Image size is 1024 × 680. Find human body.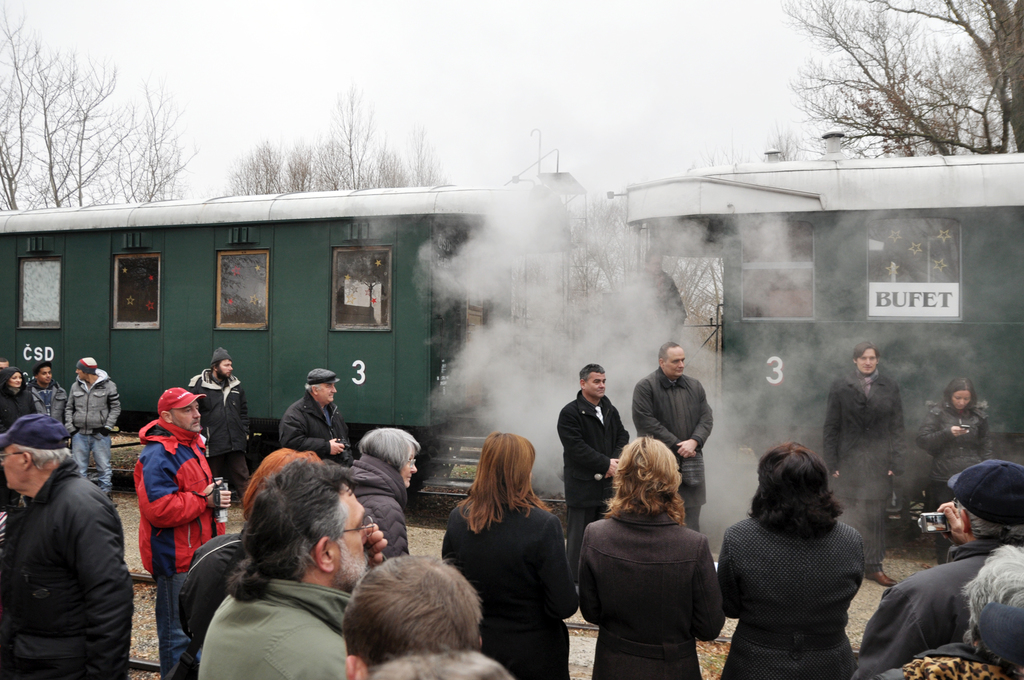
select_region(19, 382, 64, 430).
